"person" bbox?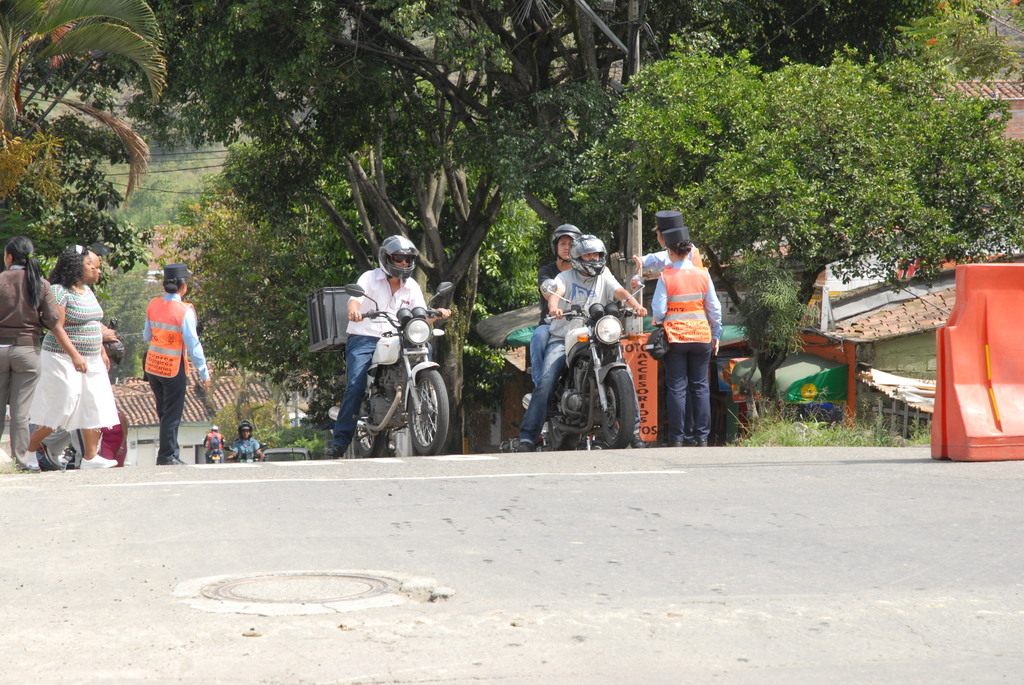
Rect(515, 242, 641, 457)
